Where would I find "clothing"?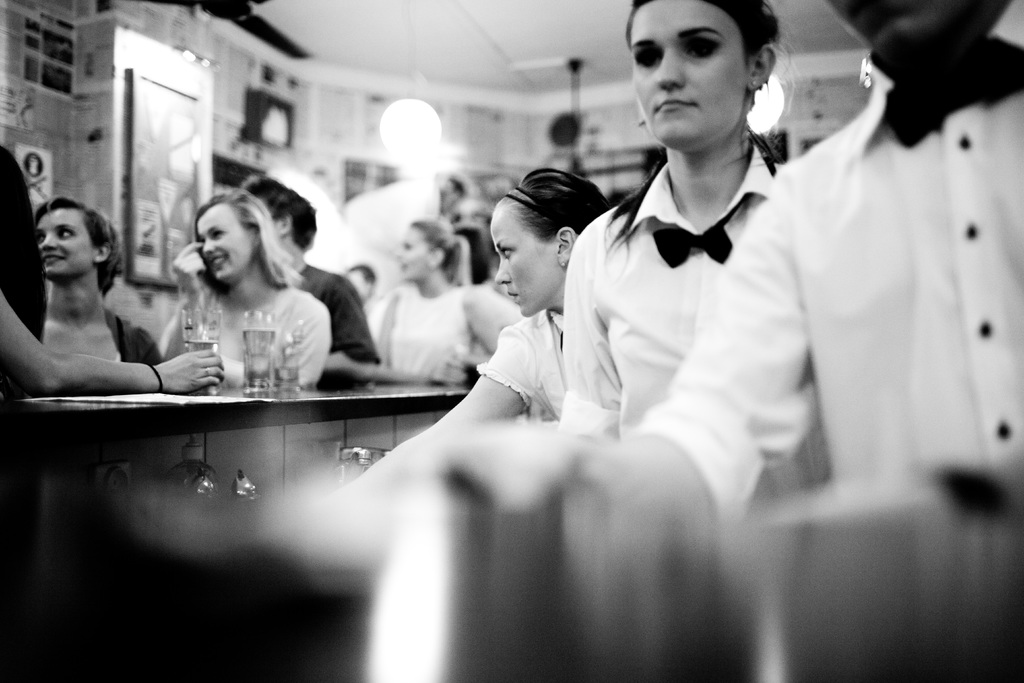
At <box>269,268,373,359</box>.
